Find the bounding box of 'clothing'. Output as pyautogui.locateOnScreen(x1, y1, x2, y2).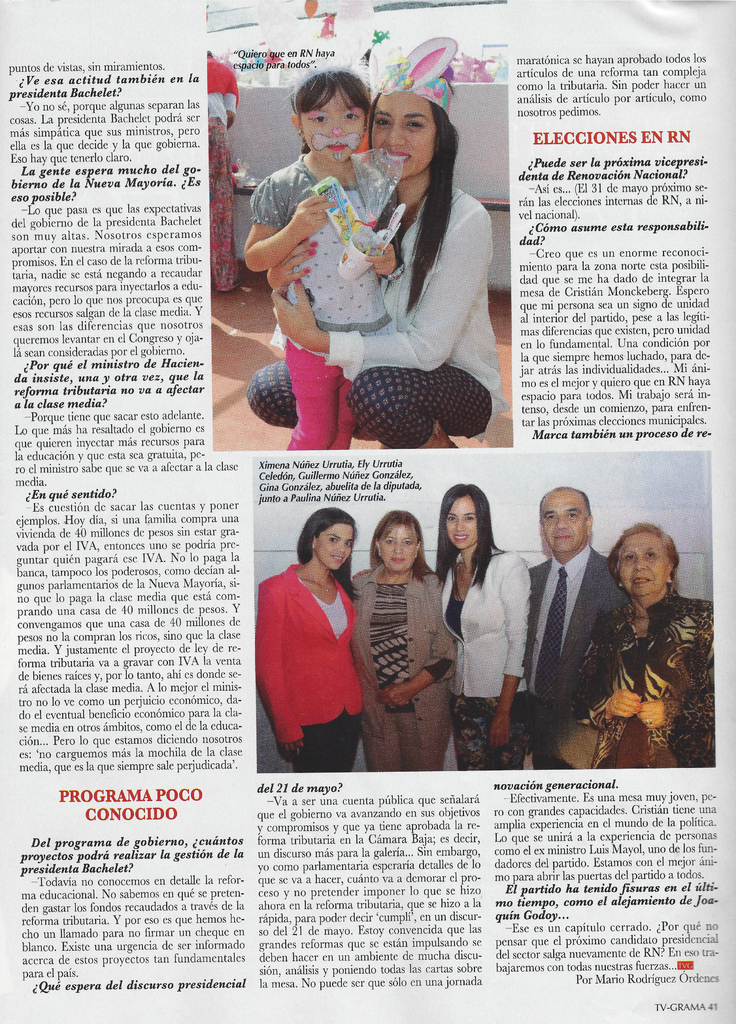
pyautogui.locateOnScreen(518, 547, 632, 767).
